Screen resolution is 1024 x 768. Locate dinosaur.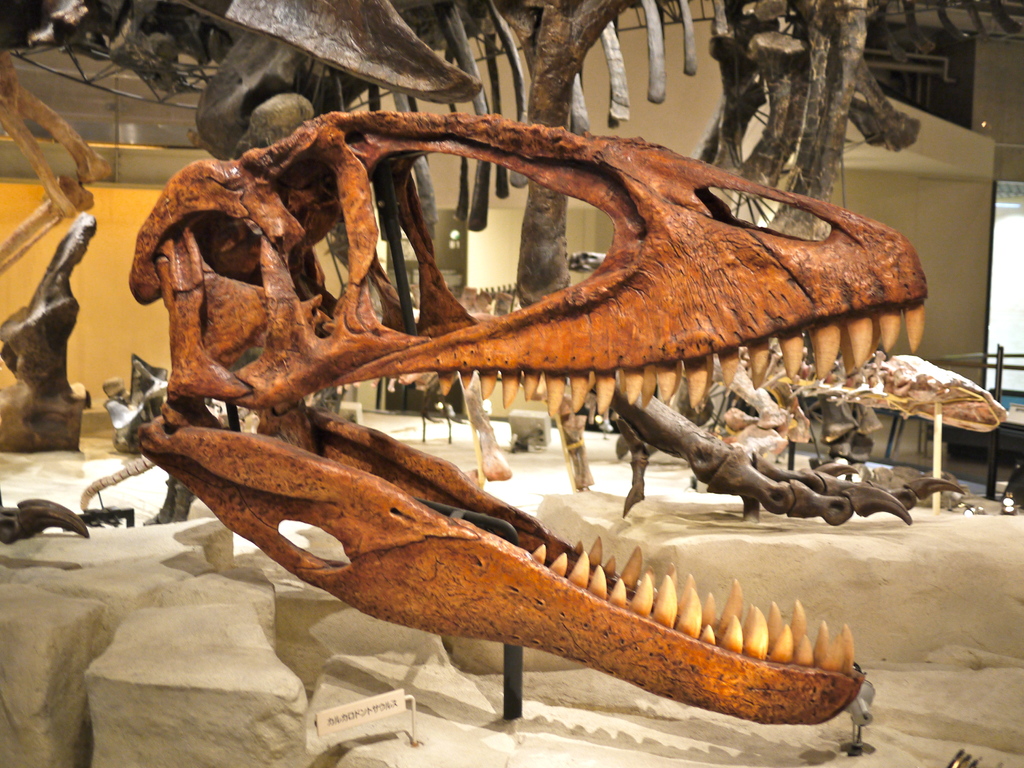
[x1=0, y1=0, x2=115, y2=277].
